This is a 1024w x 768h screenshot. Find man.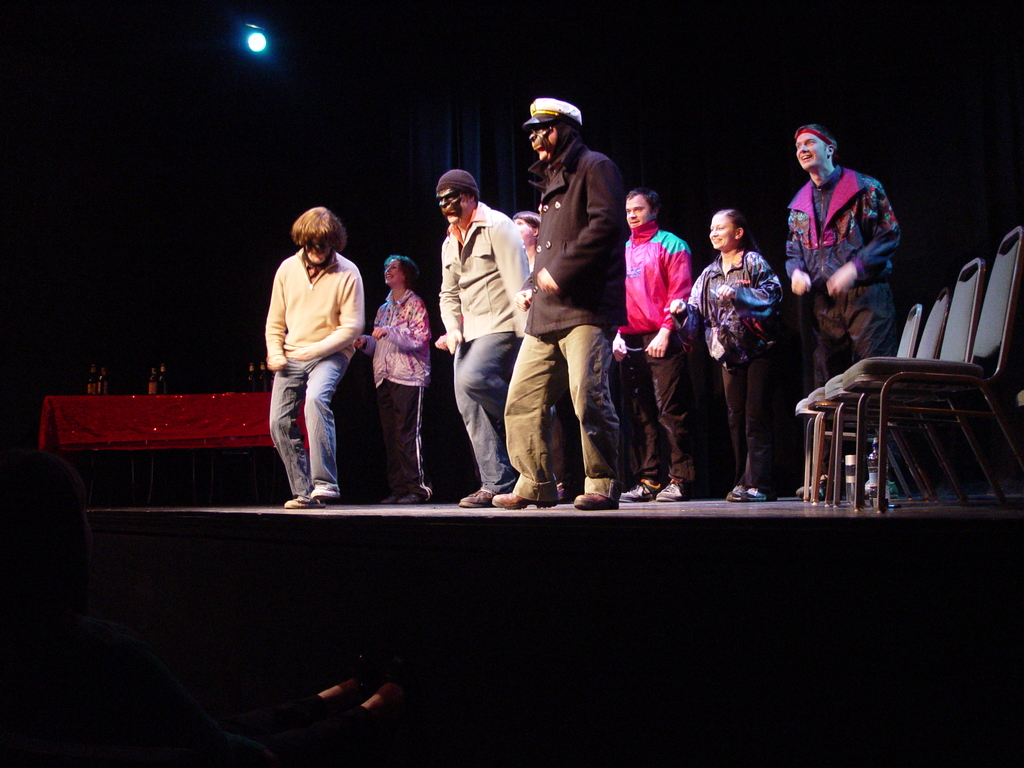
Bounding box: (left=436, top=170, right=548, bottom=514).
